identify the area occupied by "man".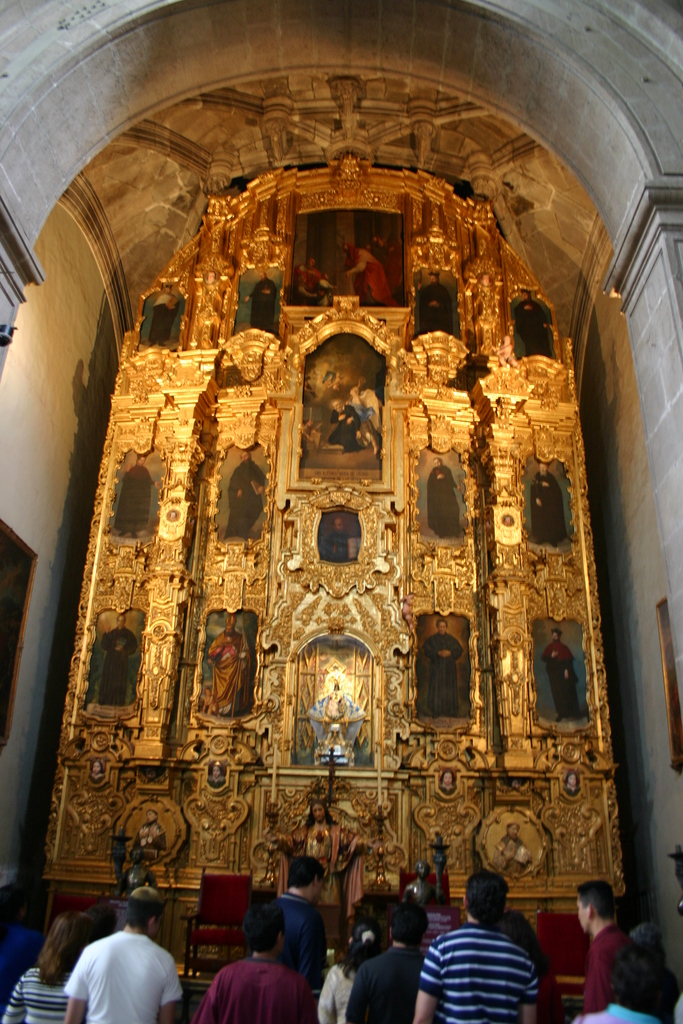
Area: box(110, 451, 154, 536).
